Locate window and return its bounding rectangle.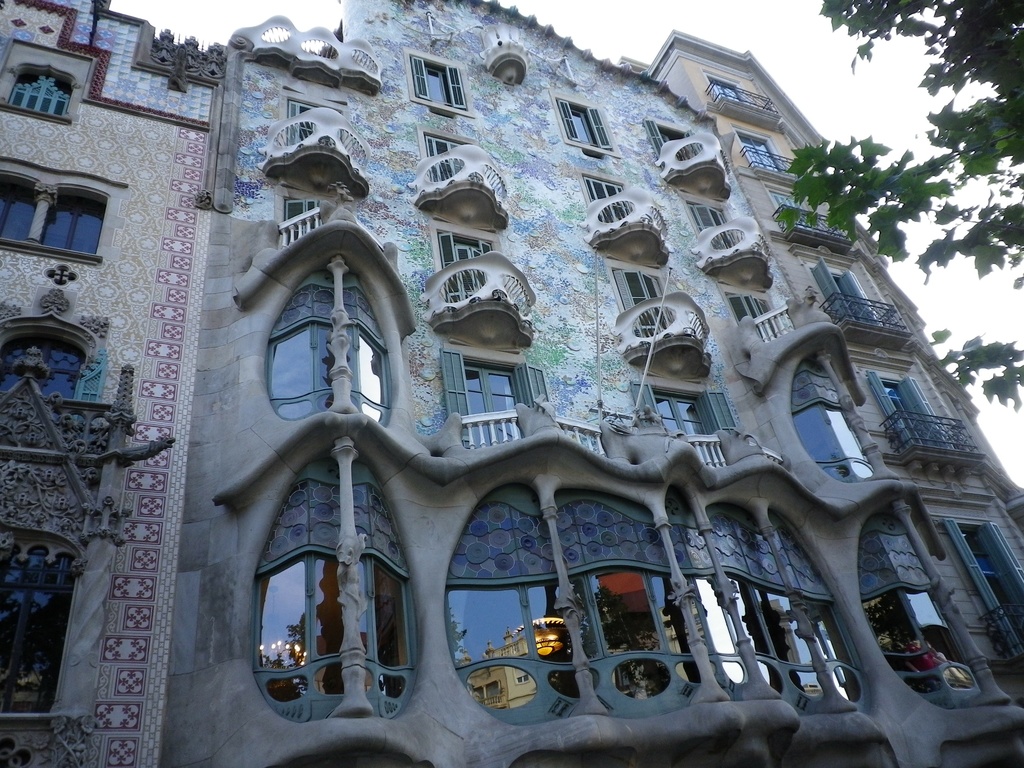
box(865, 506, 986, 710).
